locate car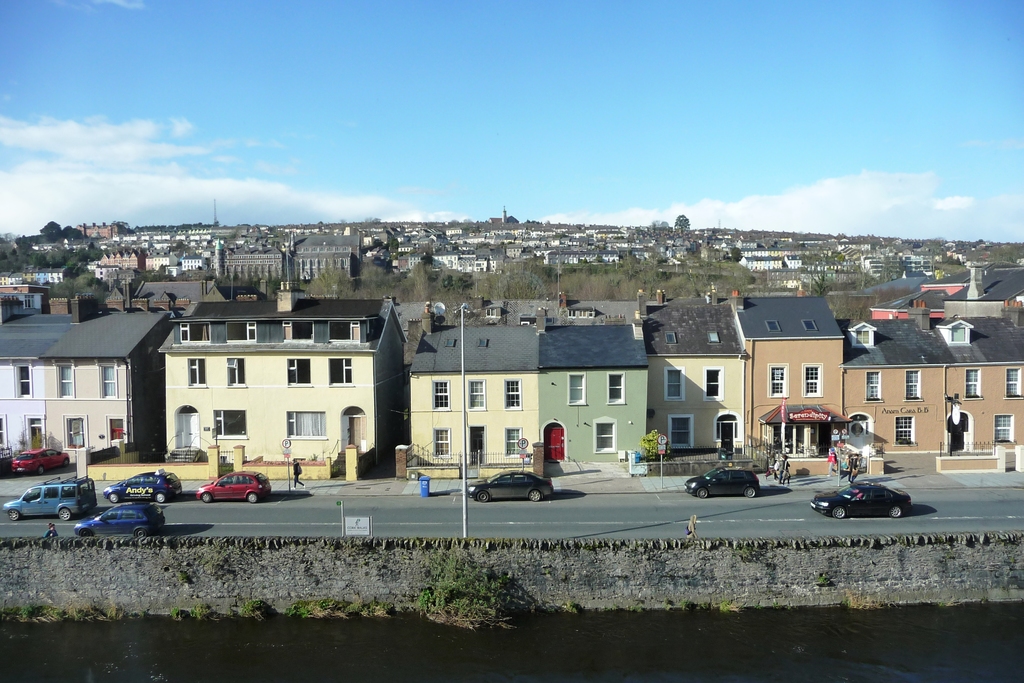
[x1=810, y1=479, x2=910, y2=519]
